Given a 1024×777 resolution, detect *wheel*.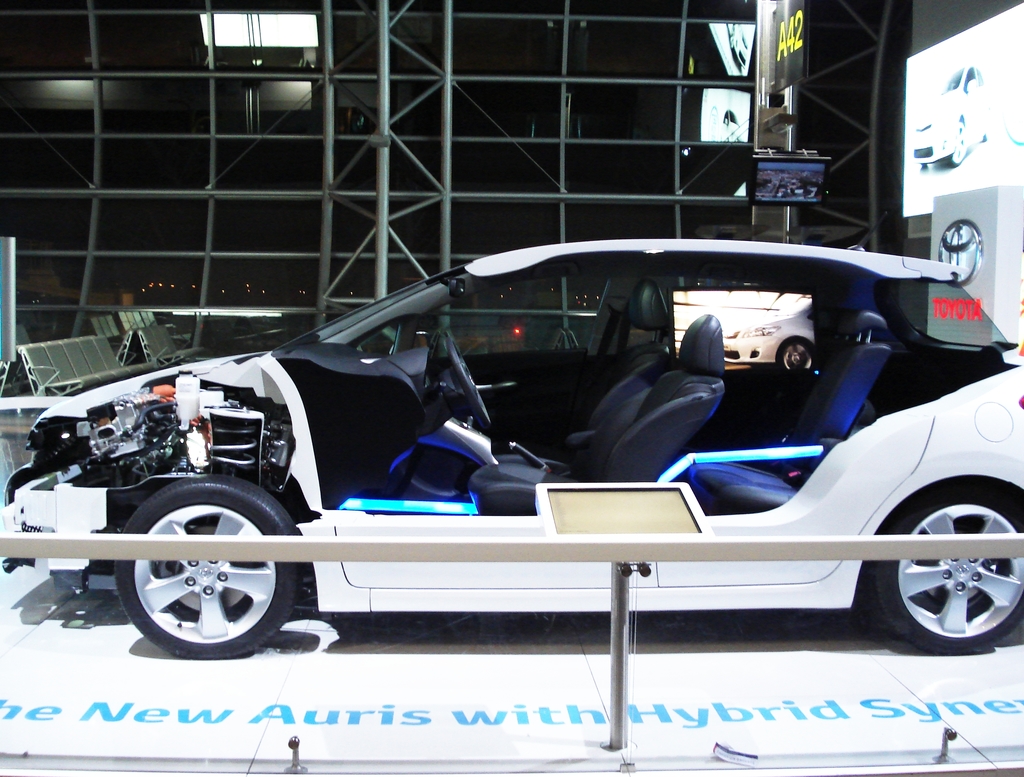
<region>441, 326, 492, 426</region>.
